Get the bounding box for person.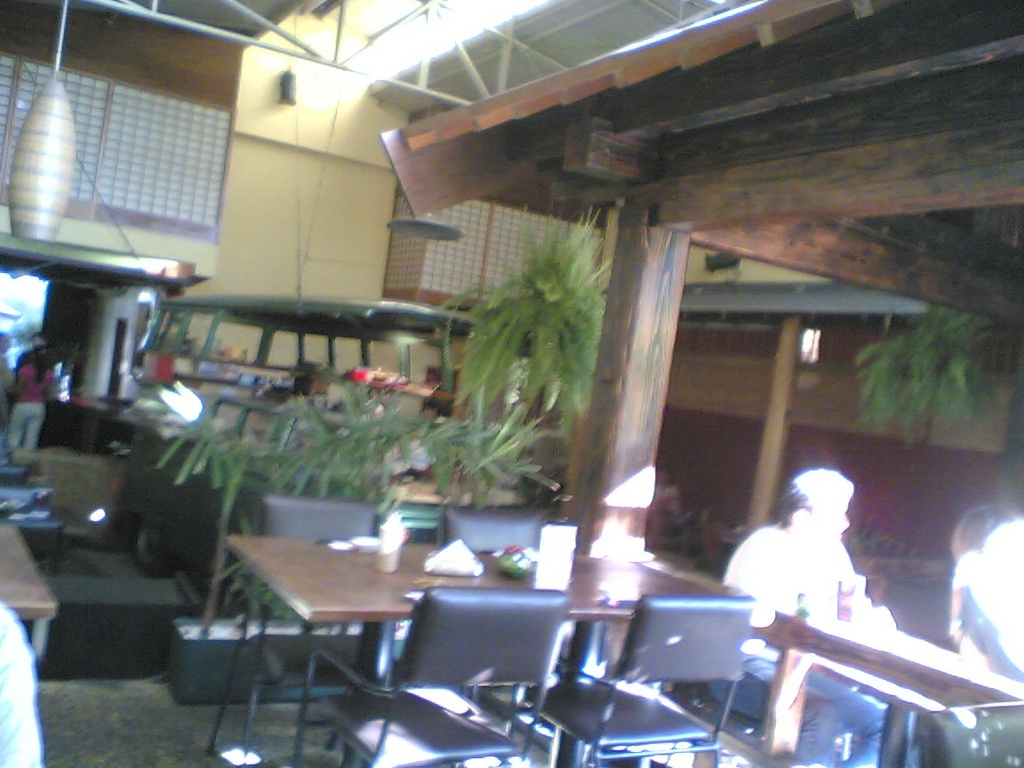
select_region(725, 452, 899, 684).
